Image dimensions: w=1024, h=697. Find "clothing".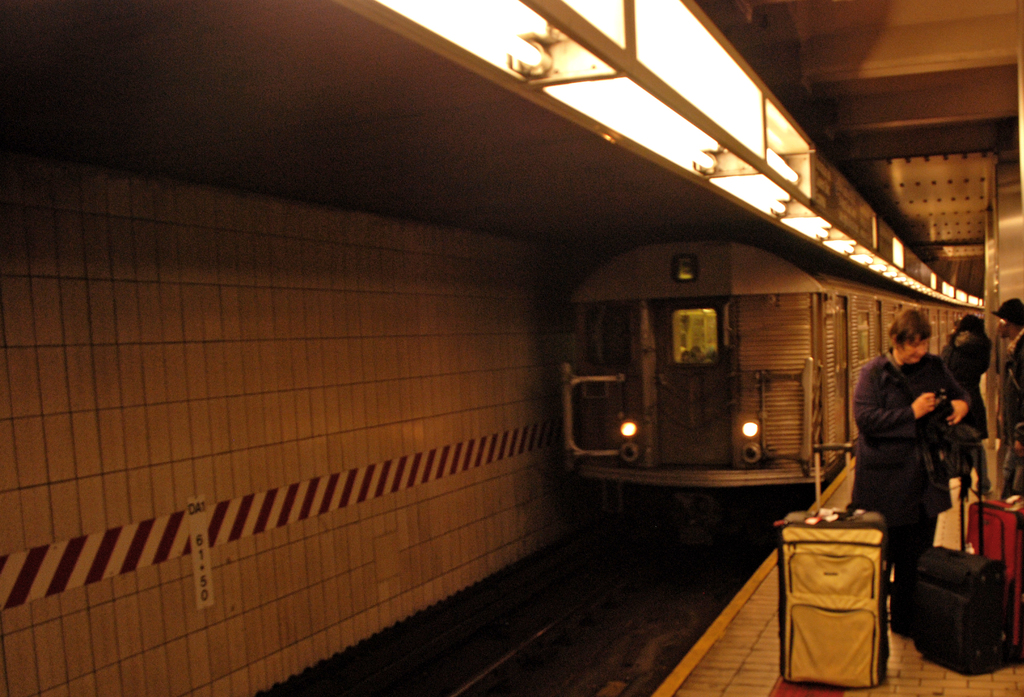
l=947, t=330, r=999, b=469.
